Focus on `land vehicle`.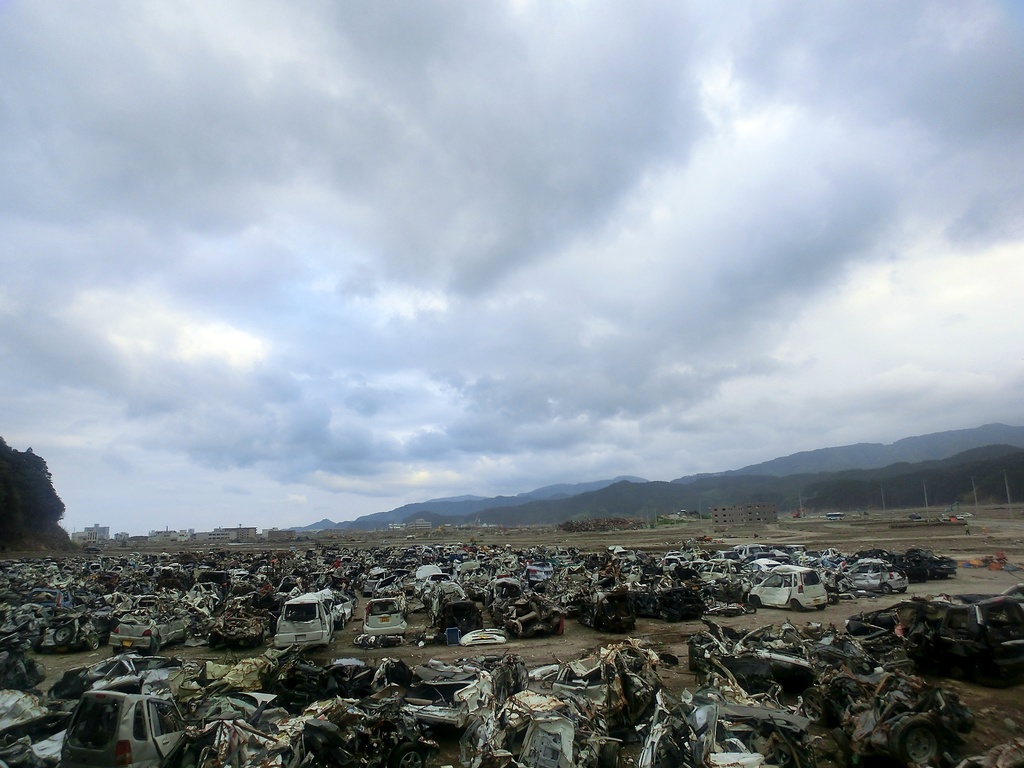
Focused at x1=852 y1=561 x2=900 y2=589.
